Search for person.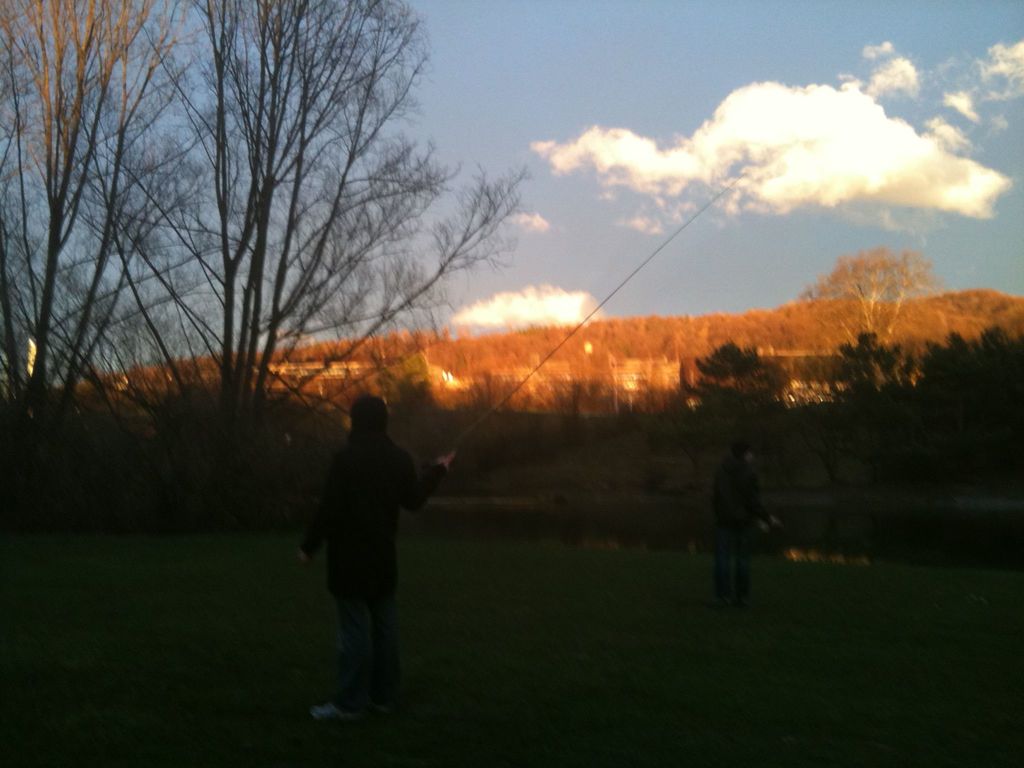
Found at <bbox>287, 360, 404, 683</bbox>.
